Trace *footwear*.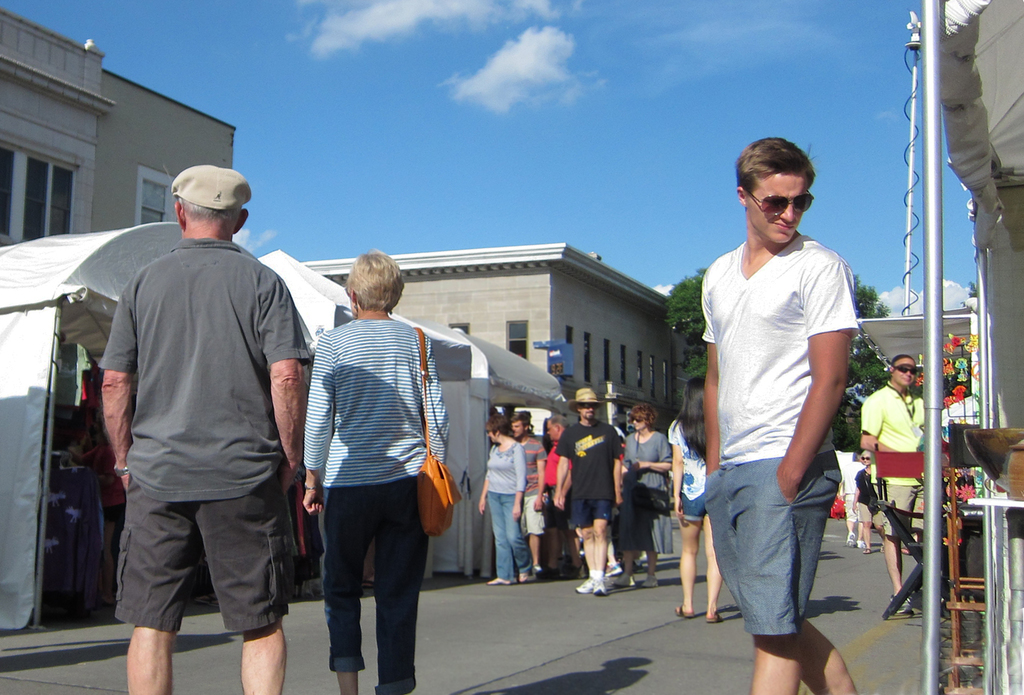
Traced to select_region(848, 531, 854, 547).
